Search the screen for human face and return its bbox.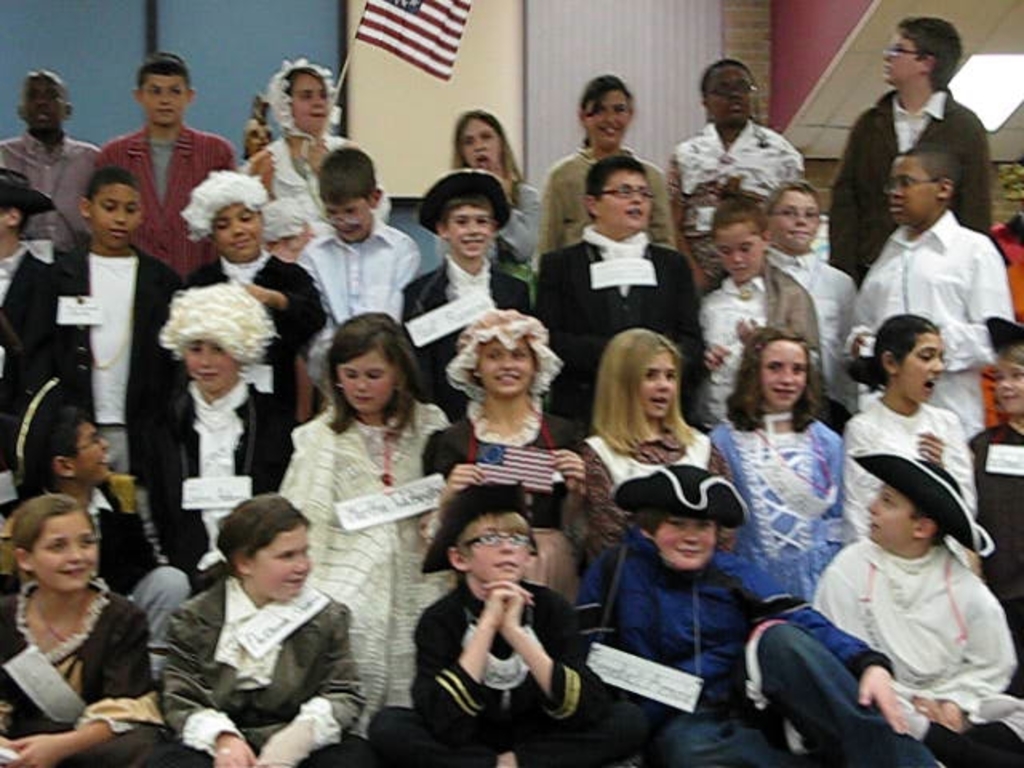
Found: 715, 222, 765, 283.
